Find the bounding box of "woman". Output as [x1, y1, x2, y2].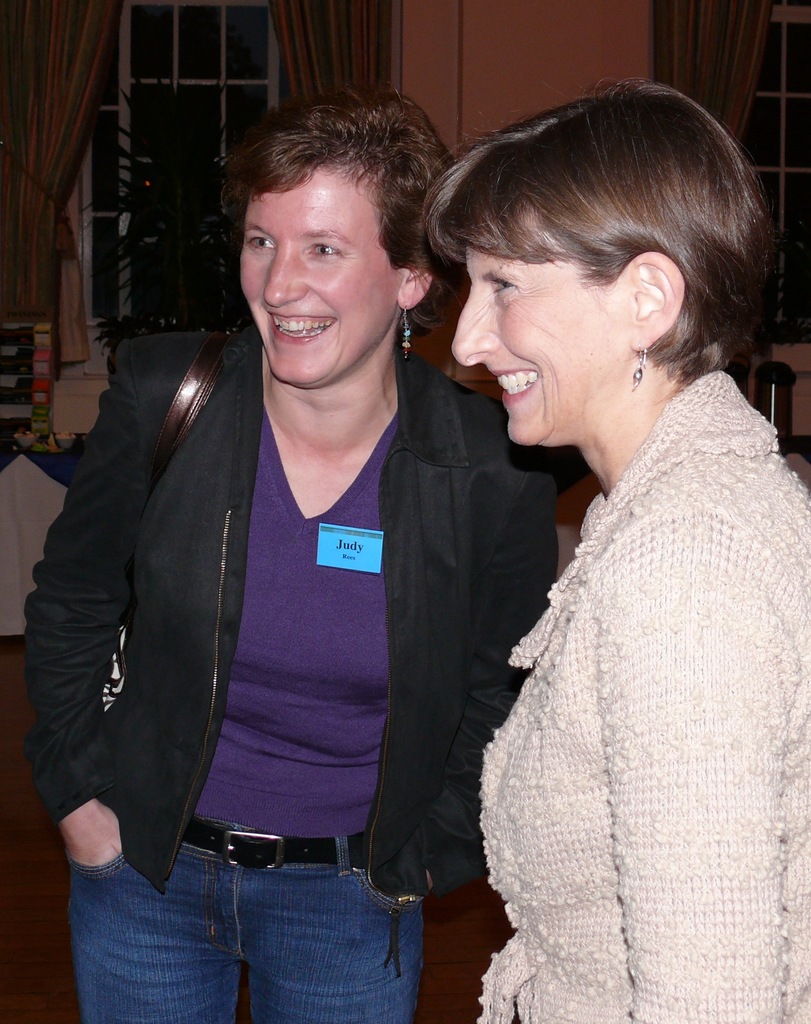
[401, 76, 810, 1022].
